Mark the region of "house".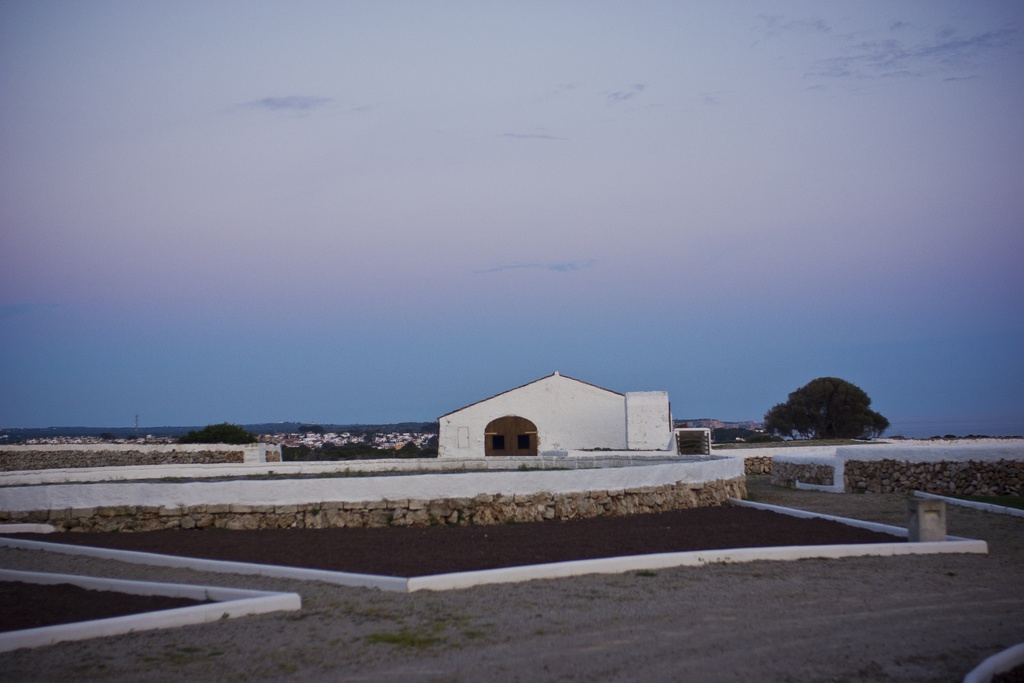
Region: 403/374/628/481.
